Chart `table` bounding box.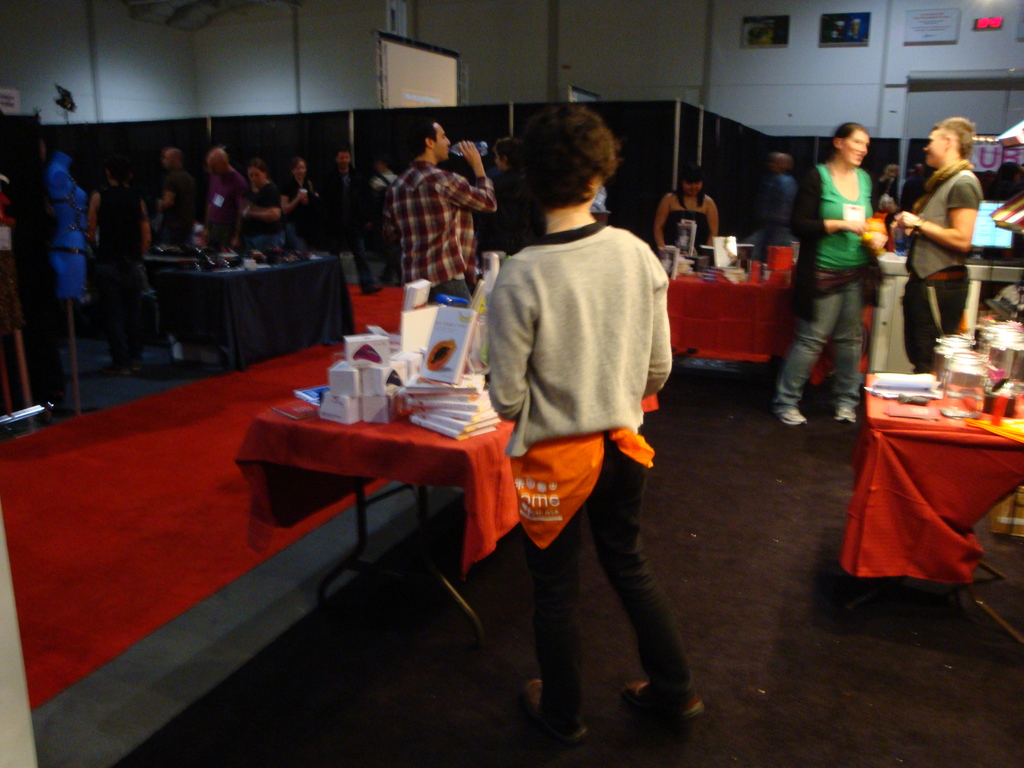
Charted: 668:265:870:384.
